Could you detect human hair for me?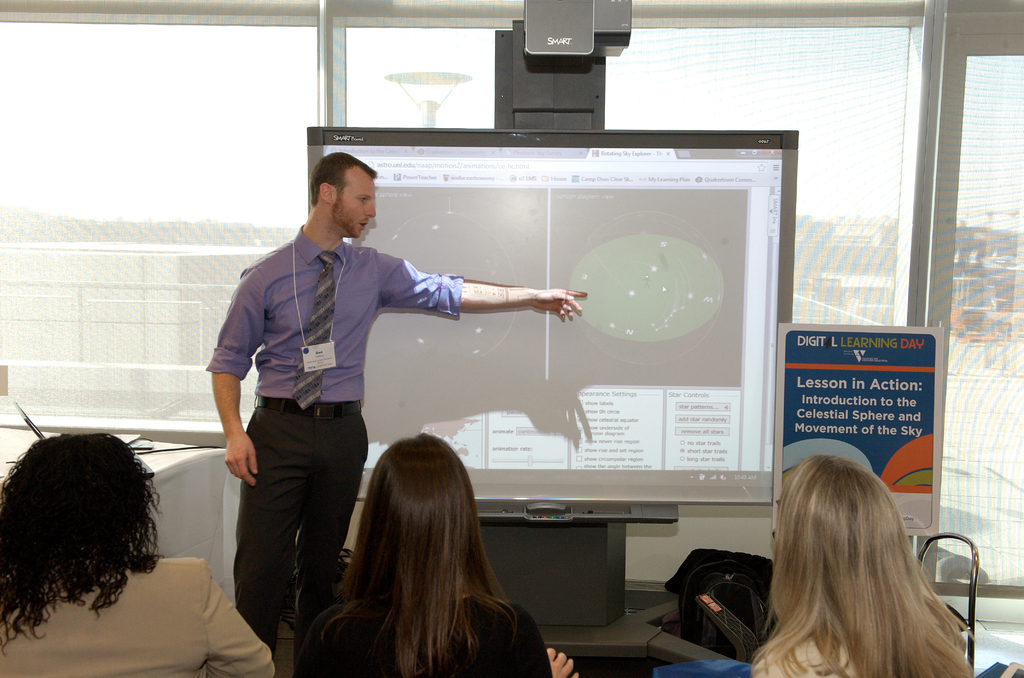
Detection result: [304,152,379,211].
